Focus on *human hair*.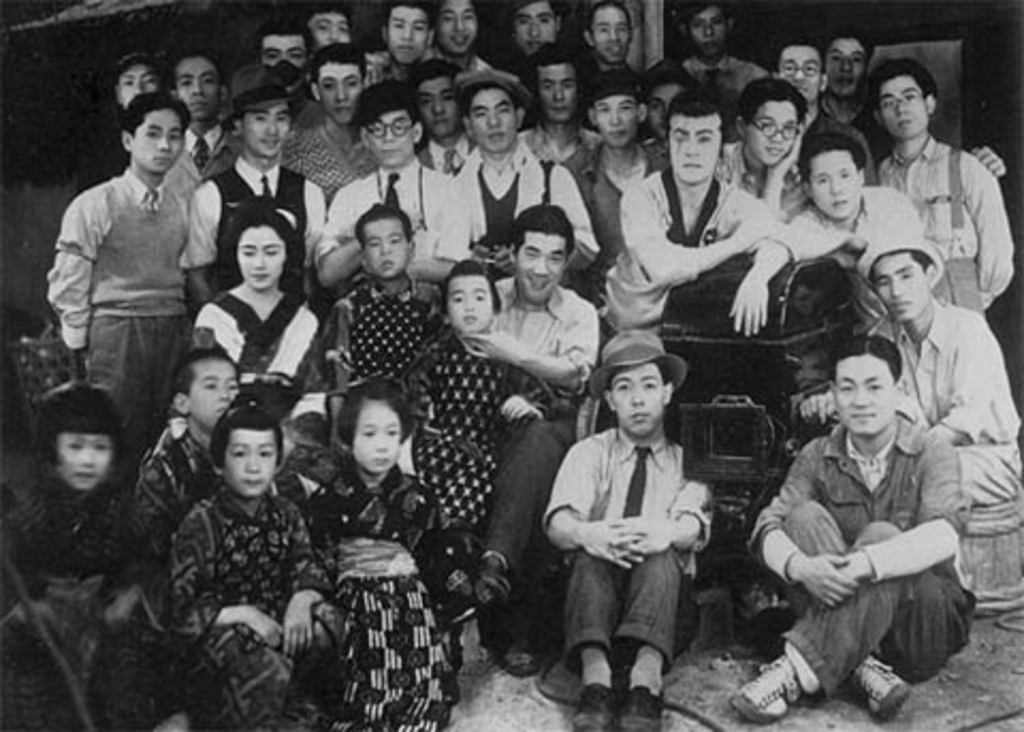
Focused at select_region(32, 380, 130, 478).
